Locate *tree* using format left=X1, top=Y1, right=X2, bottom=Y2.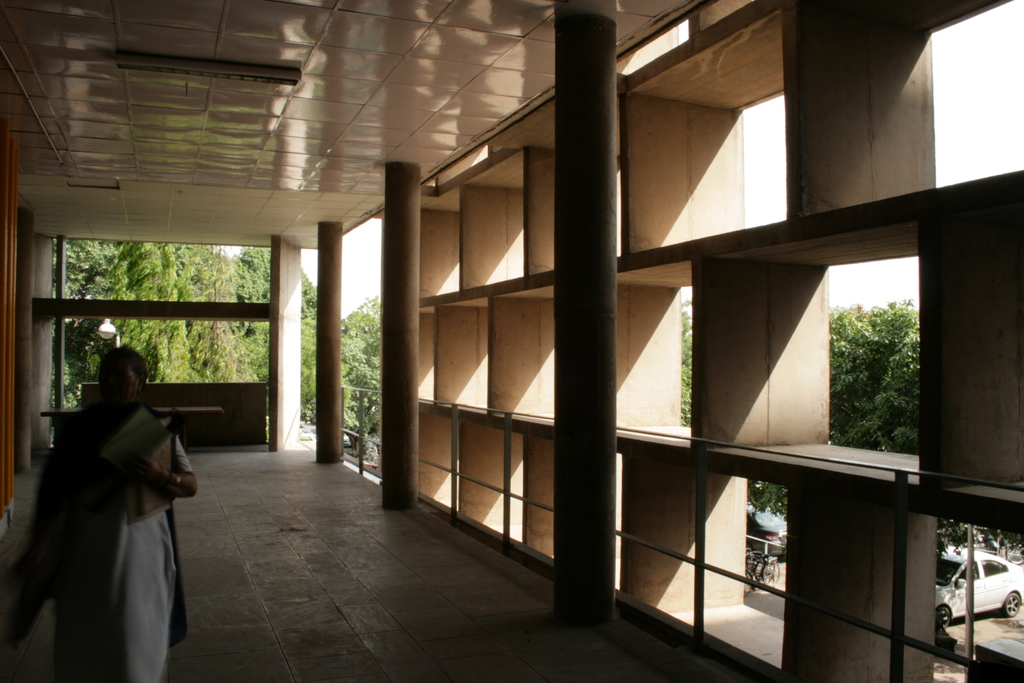
left=744, top=298, right=1023, bottom=556.
